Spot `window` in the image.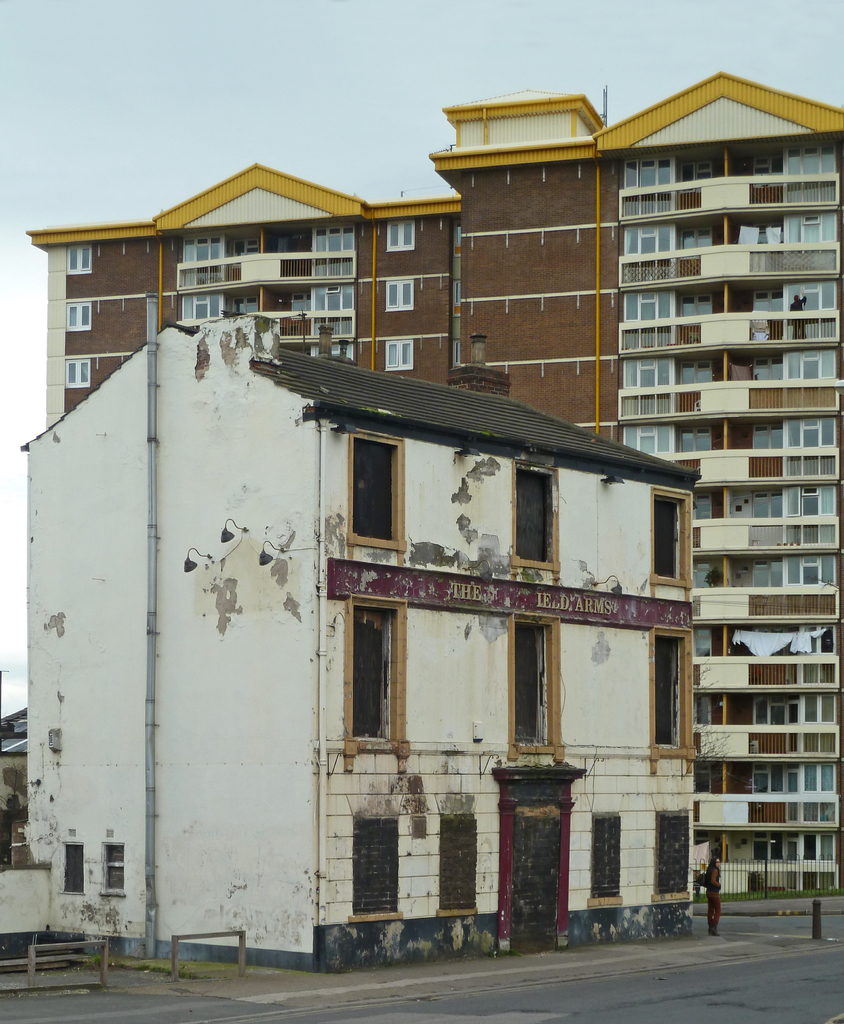
`window` found at {"left": 312, "top": 291, "right": 362, "bottom": 314}.
